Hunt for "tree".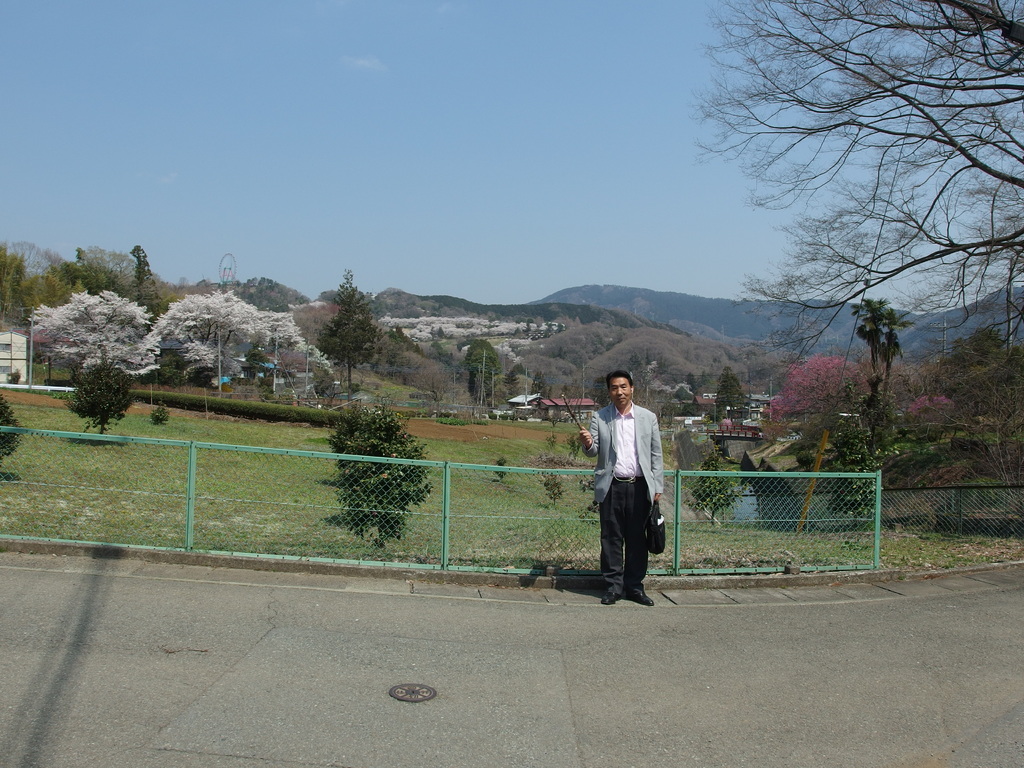
Hunted down at locate(850, 289, 895, 372).
